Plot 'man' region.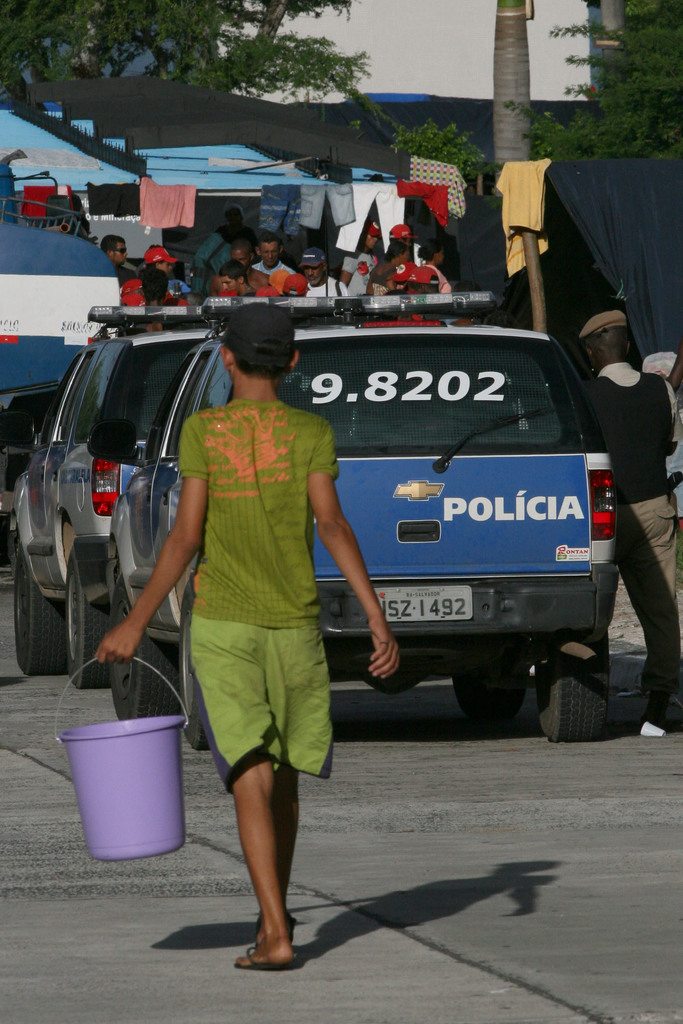
Plotted at 219,261,256,303.
